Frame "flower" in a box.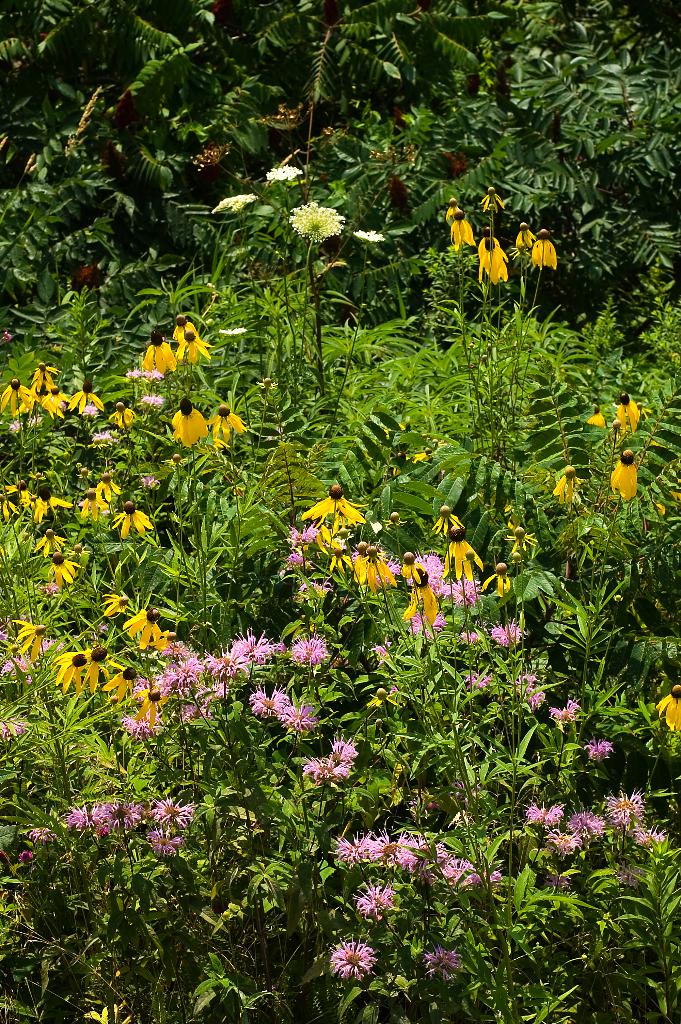
{"x1": 519, "y1": 225, "x2": 538, "y2": 250}.
